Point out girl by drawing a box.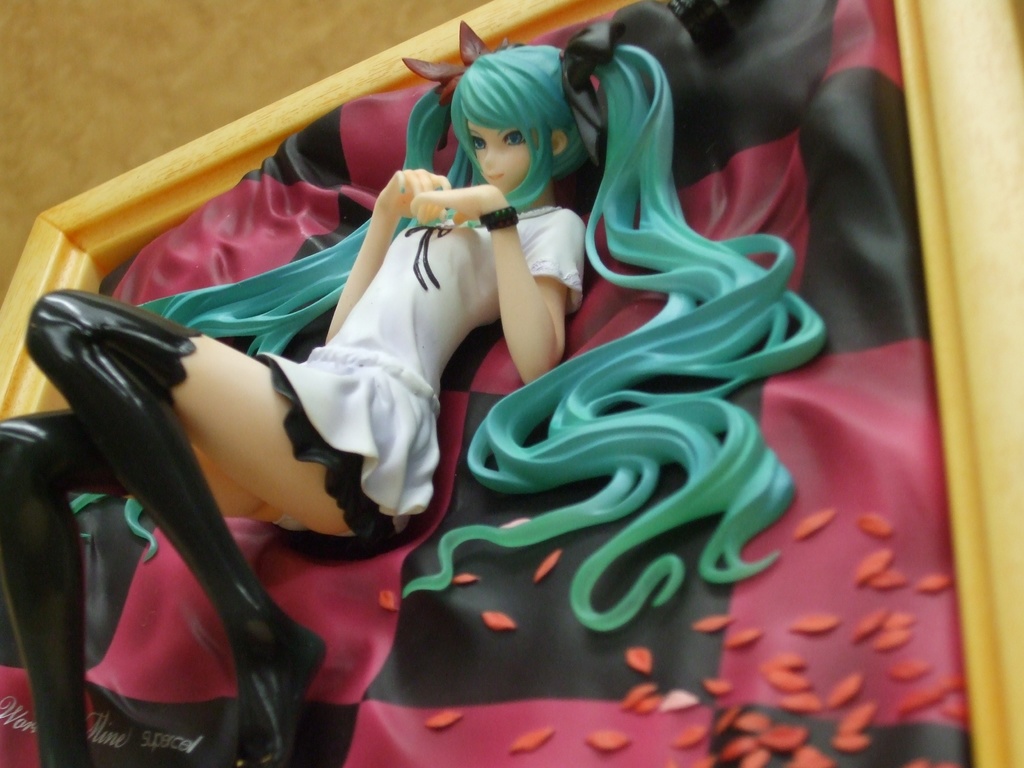
(0,20,828,767).
